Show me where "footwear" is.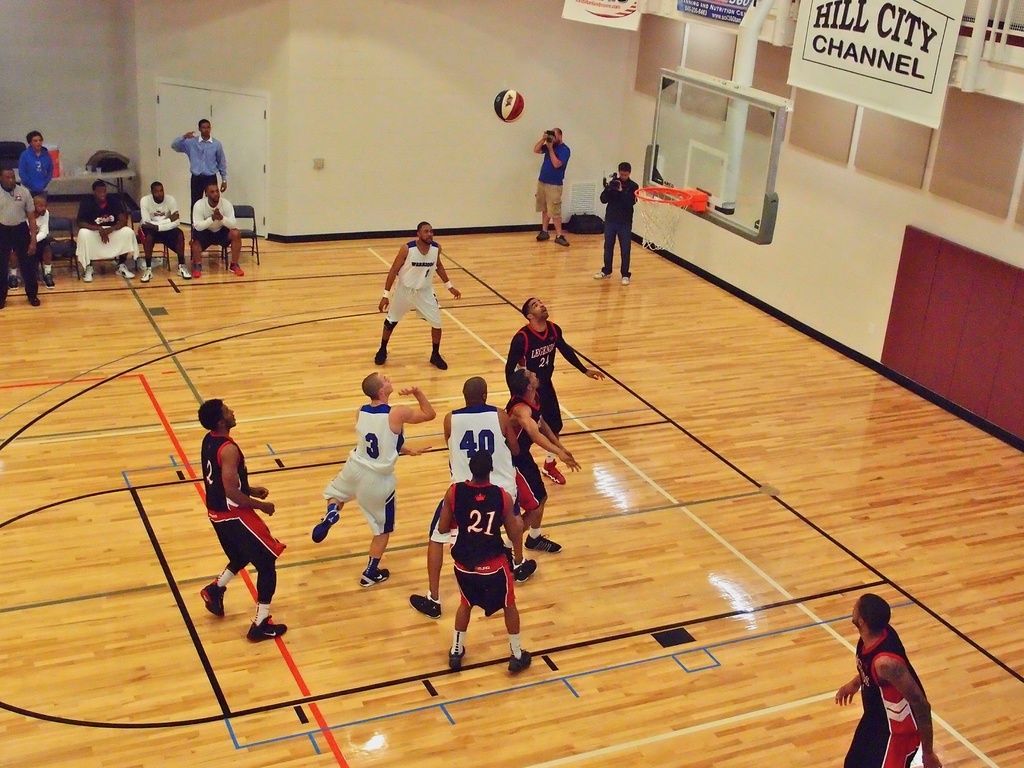
"footwear" is at 6:271:22:291.
